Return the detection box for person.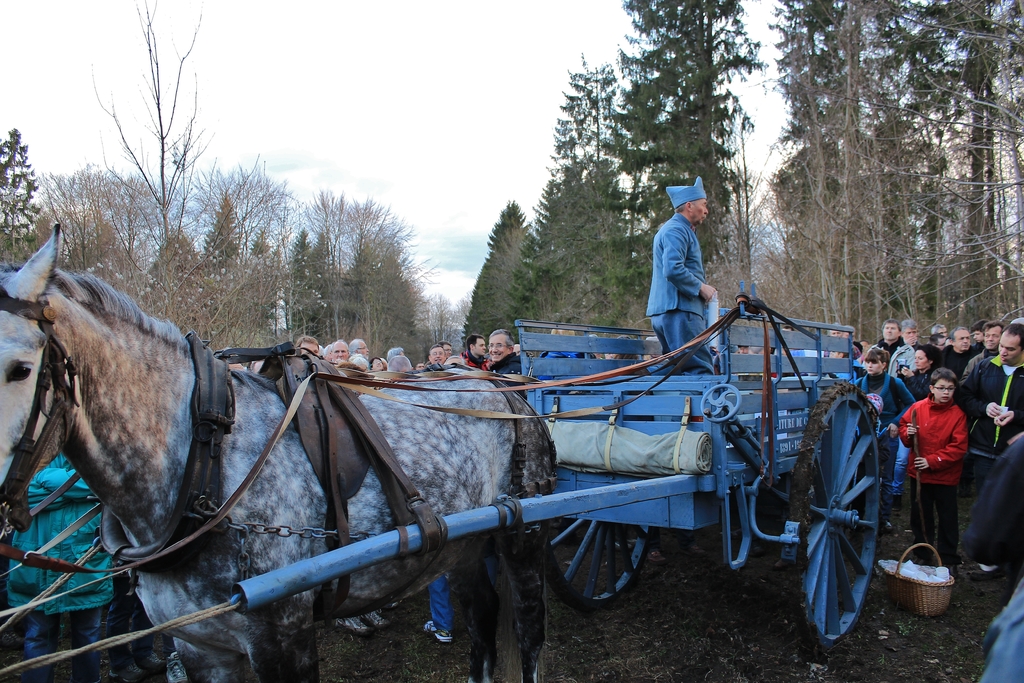
<box>346,347,366,388</box>.
